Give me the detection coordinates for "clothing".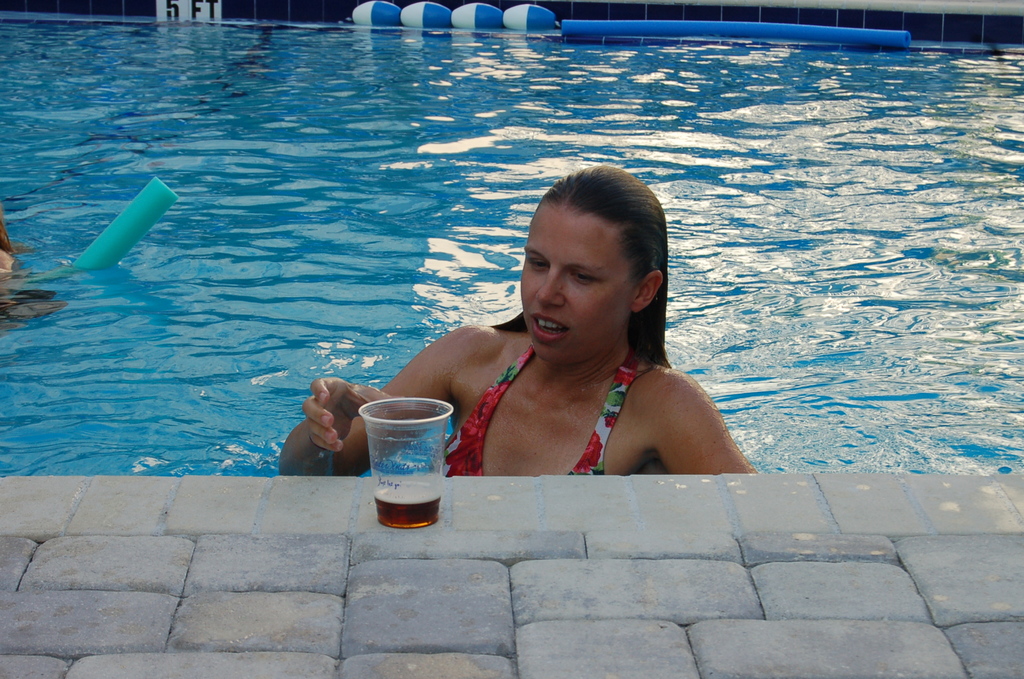
crop(433, 333, 650, 475).
